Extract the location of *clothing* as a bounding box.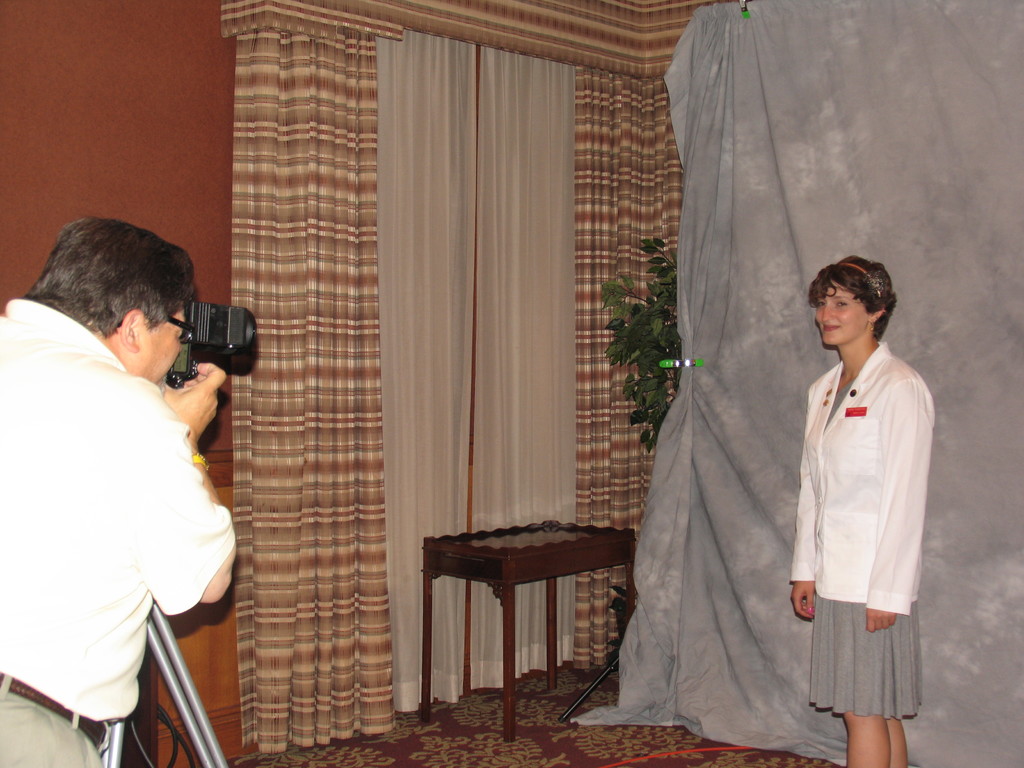
crop(789, 340, 941, 721).
